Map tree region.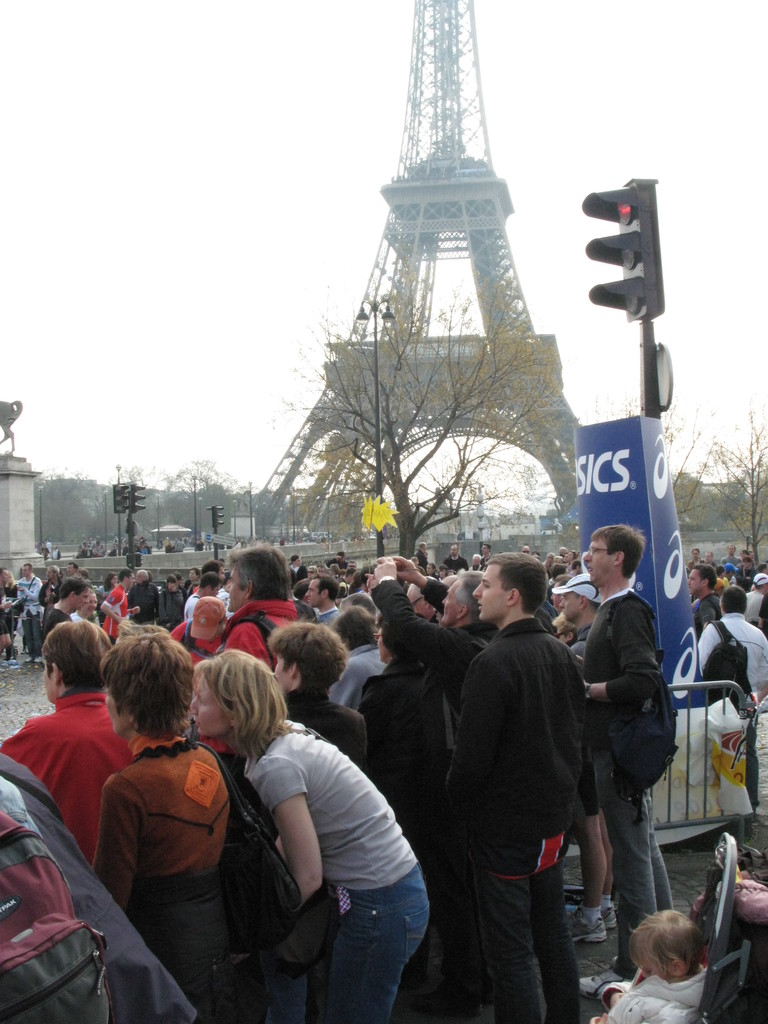
Mapped to {"left": 257, "top": 252, "right": 567, "bottom": 560}.
